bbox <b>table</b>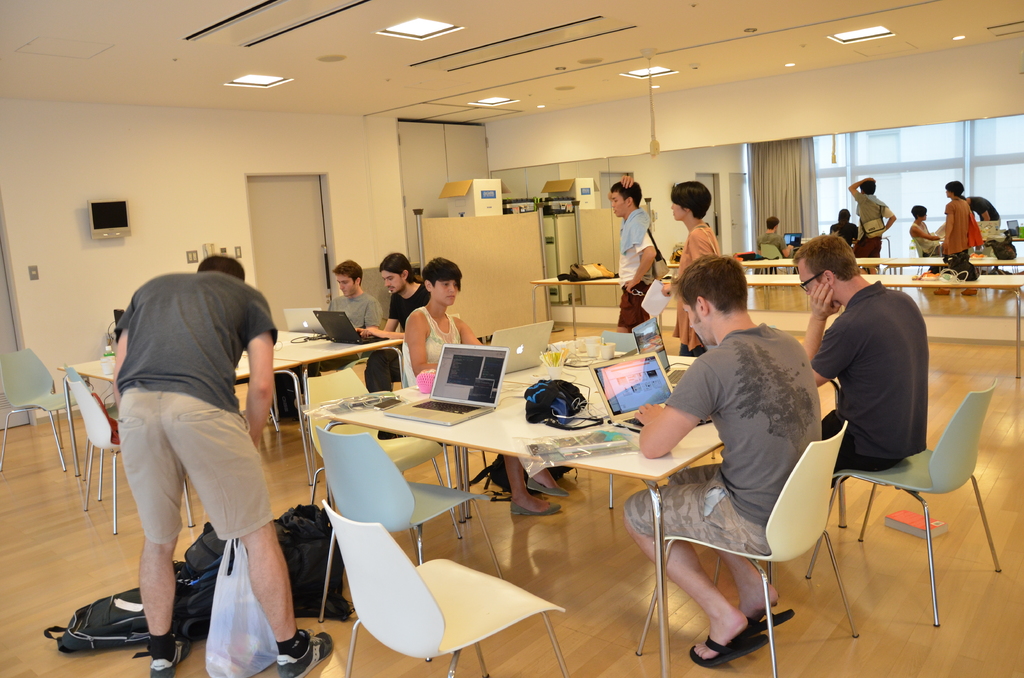
BBox(56, 327, 408, 439)
